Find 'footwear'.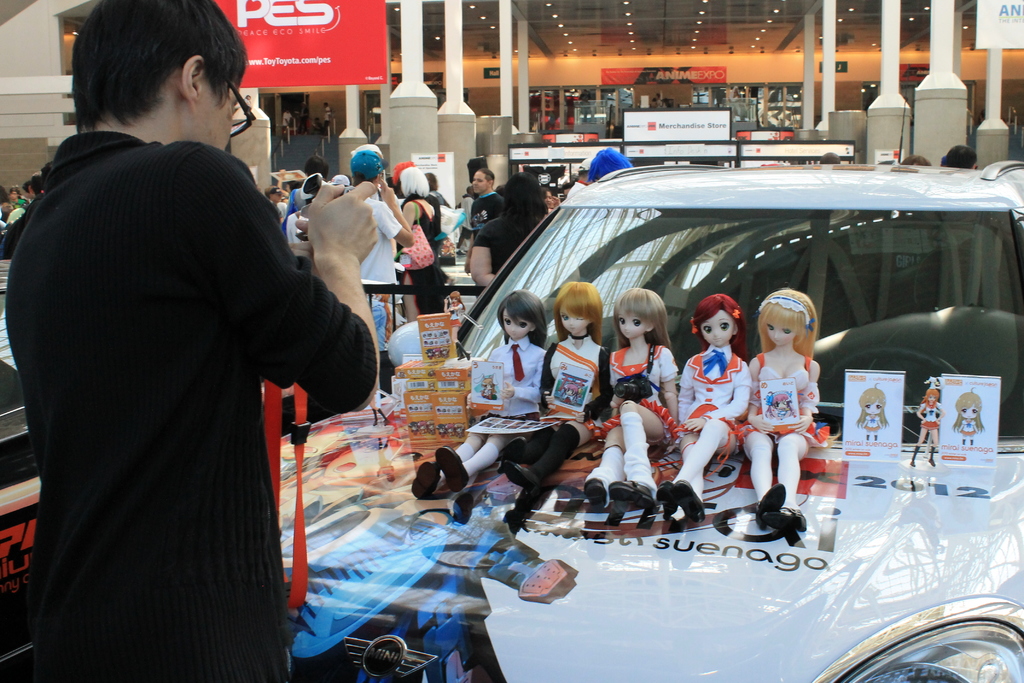
left=610, top=479, right=656, bottom=508.
